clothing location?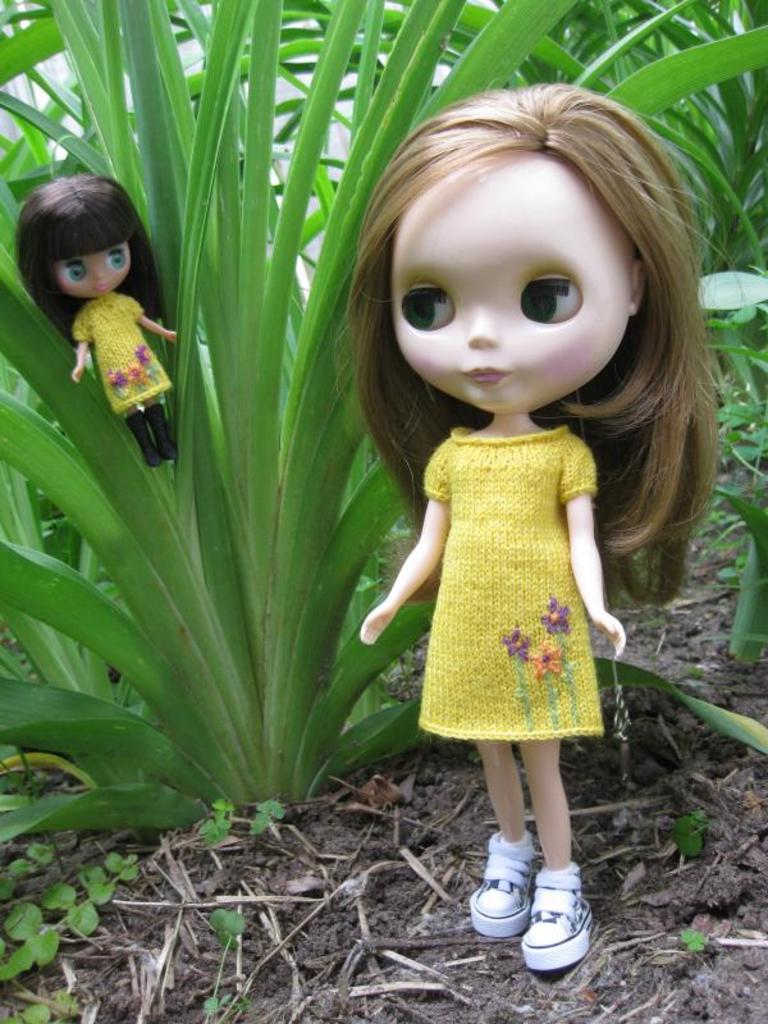
select_region(393, 429, 632, 732)
